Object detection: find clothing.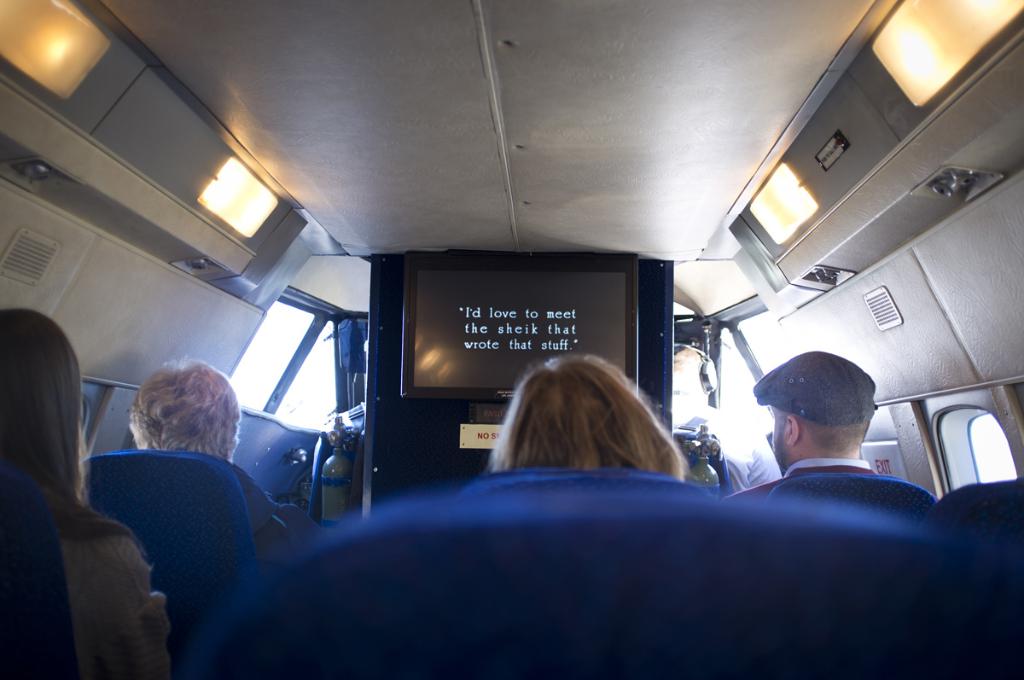
bbox=[672, 387, 783, 493].
